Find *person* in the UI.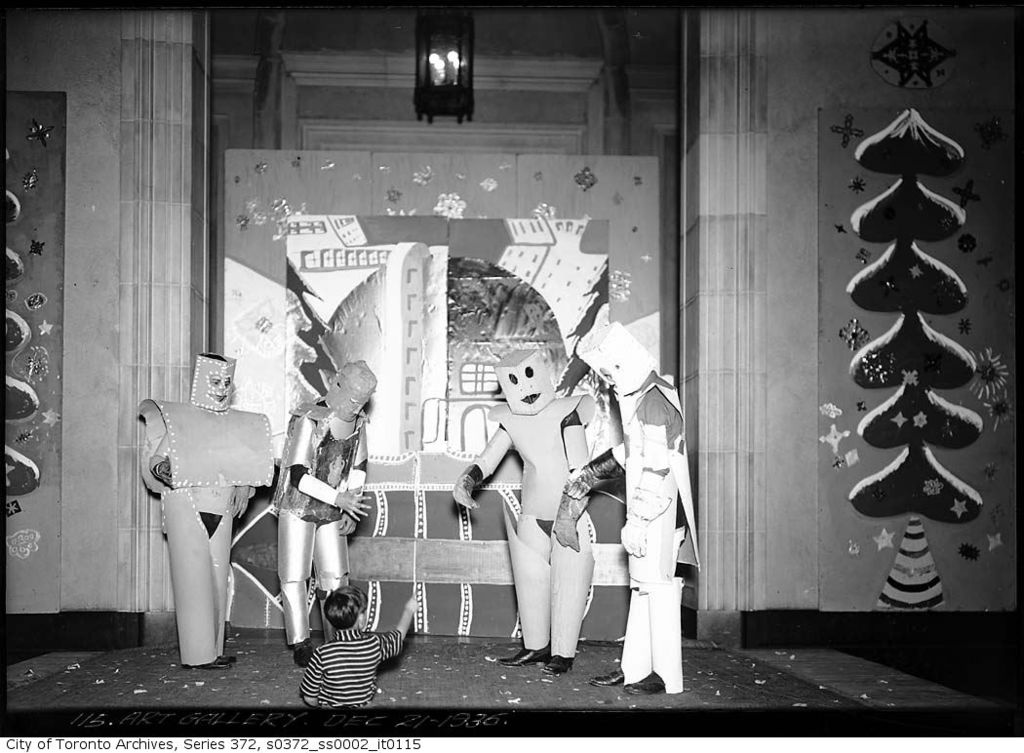
UI element at 137 355 275 668.
